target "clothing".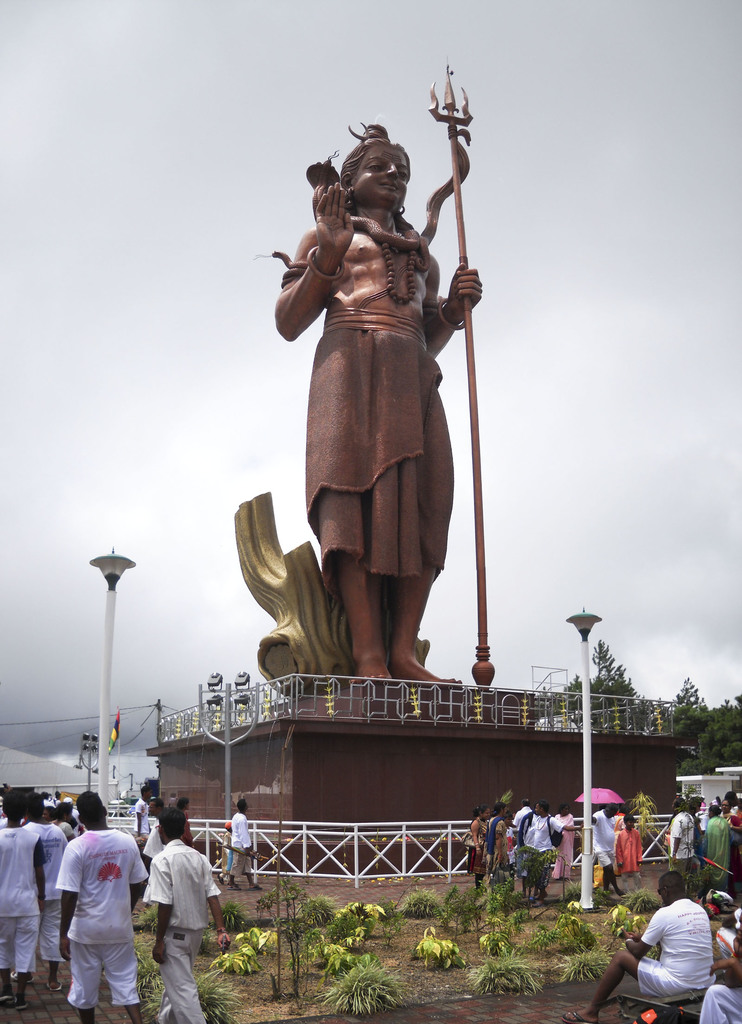
Target region: [469,817,487,886].
